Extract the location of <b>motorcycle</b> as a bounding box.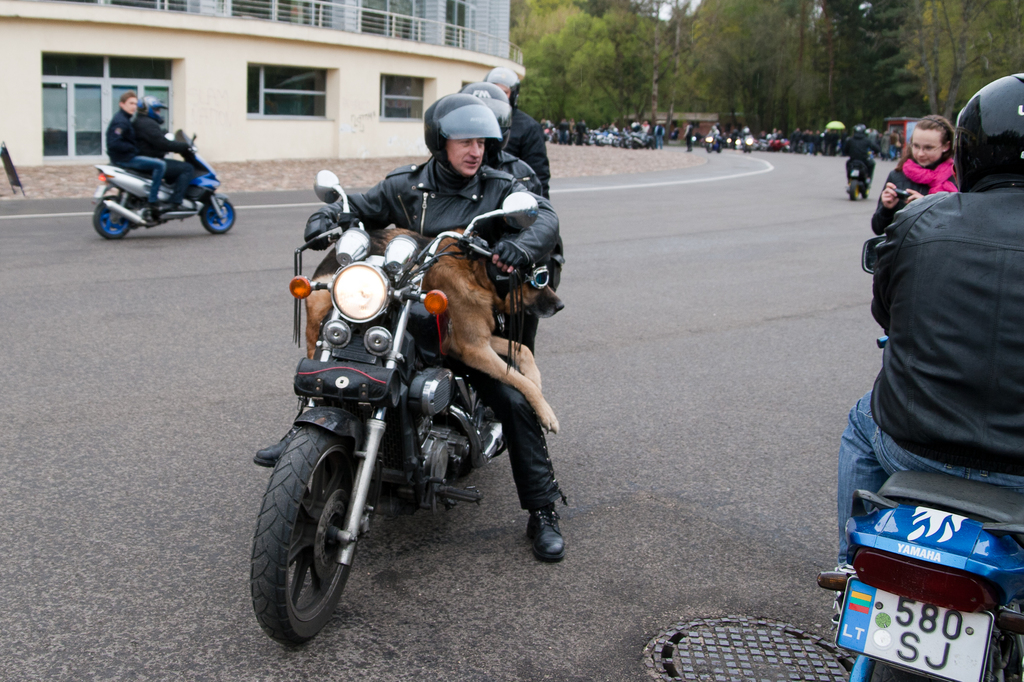
crop(246, 165, 566, 655).
